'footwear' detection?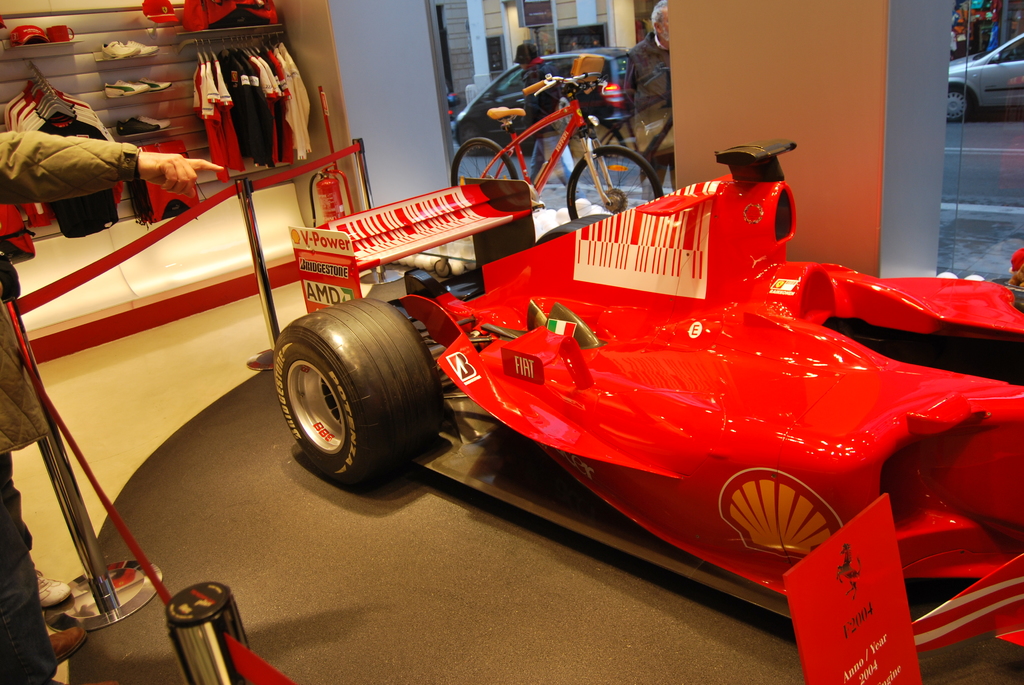
(100,37,138,58)
